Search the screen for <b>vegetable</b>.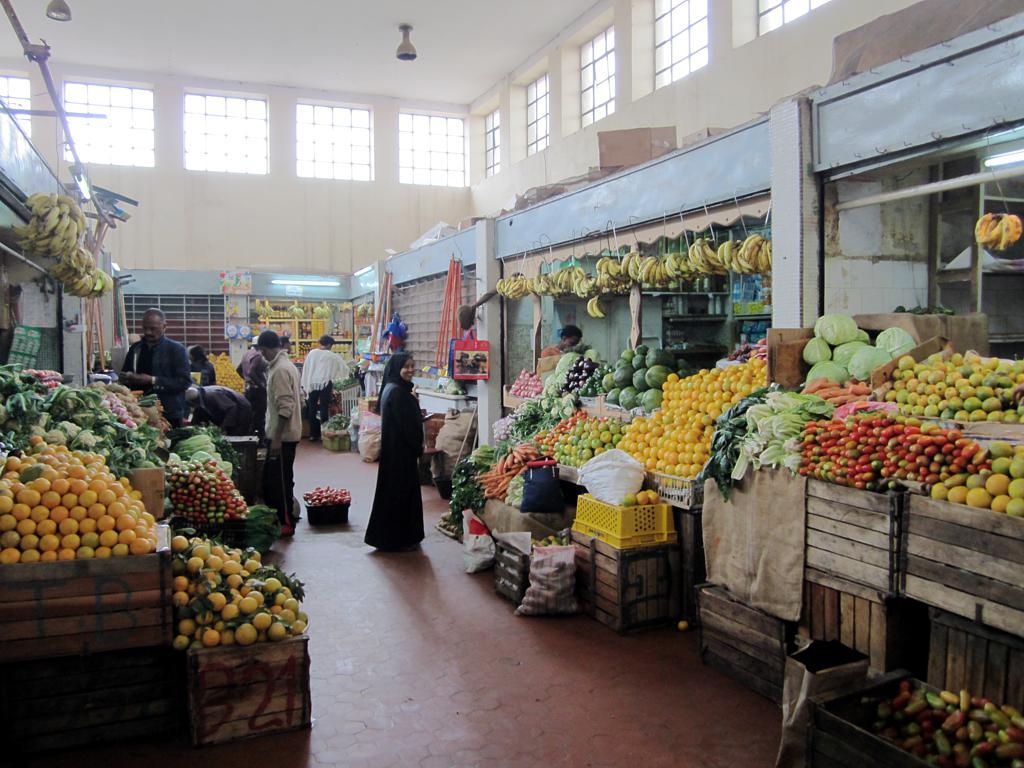
Found at x1=614 y1=346 x2=773 y2=482.
